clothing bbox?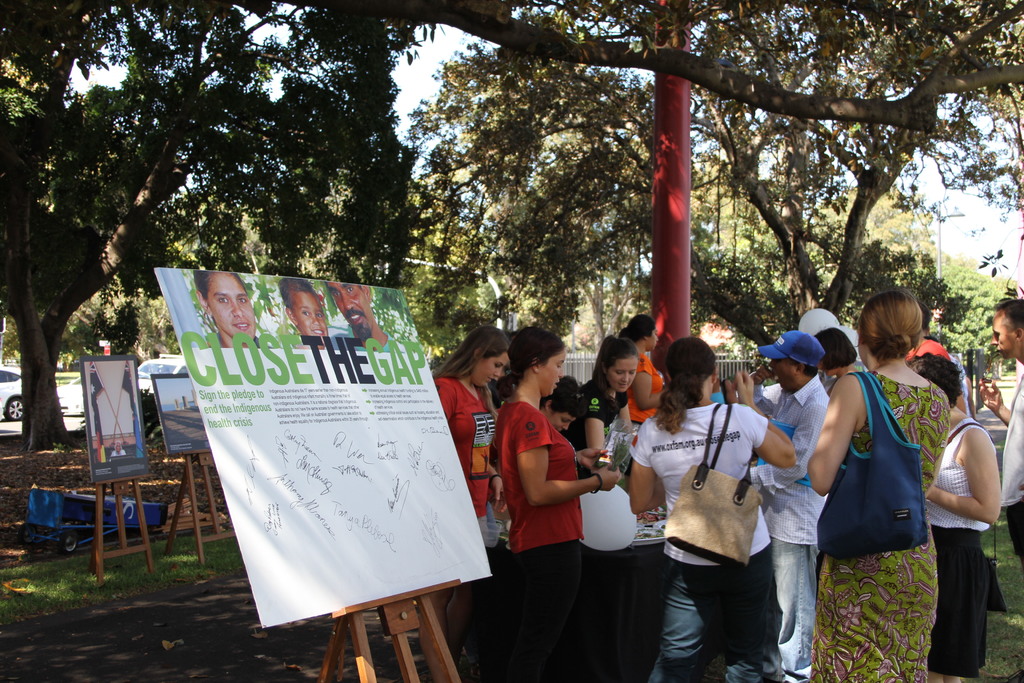
(572, 378, 614, 441)
